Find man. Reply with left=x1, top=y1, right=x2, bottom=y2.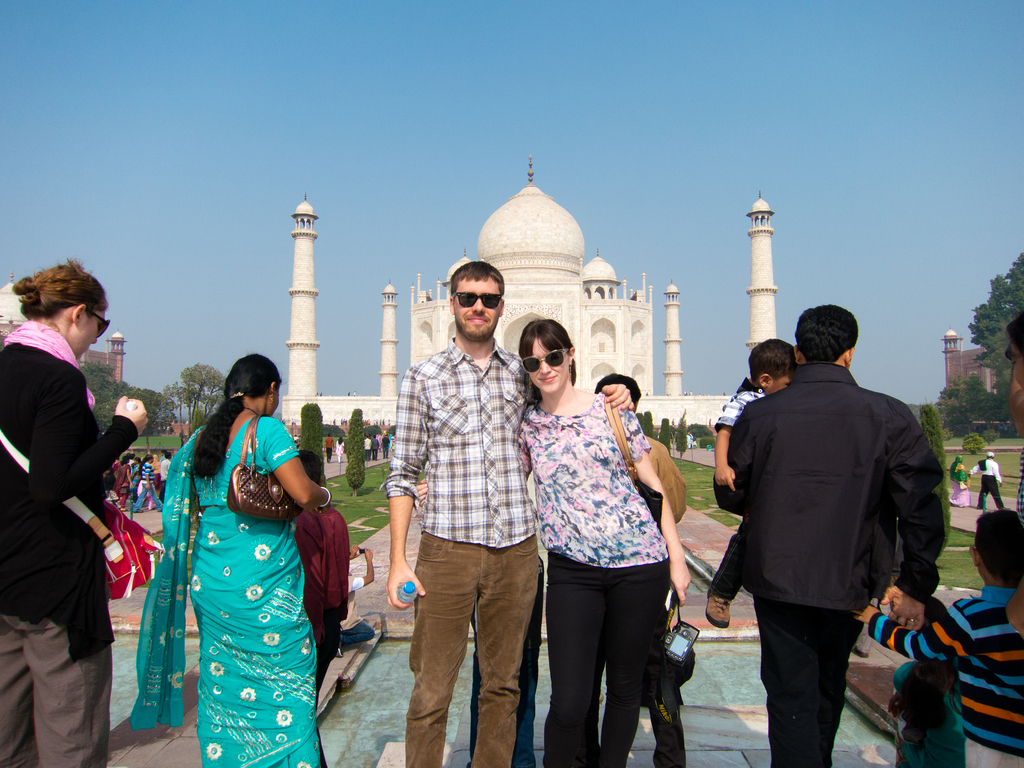
left=161, top=450, right=178, bottom=502.
